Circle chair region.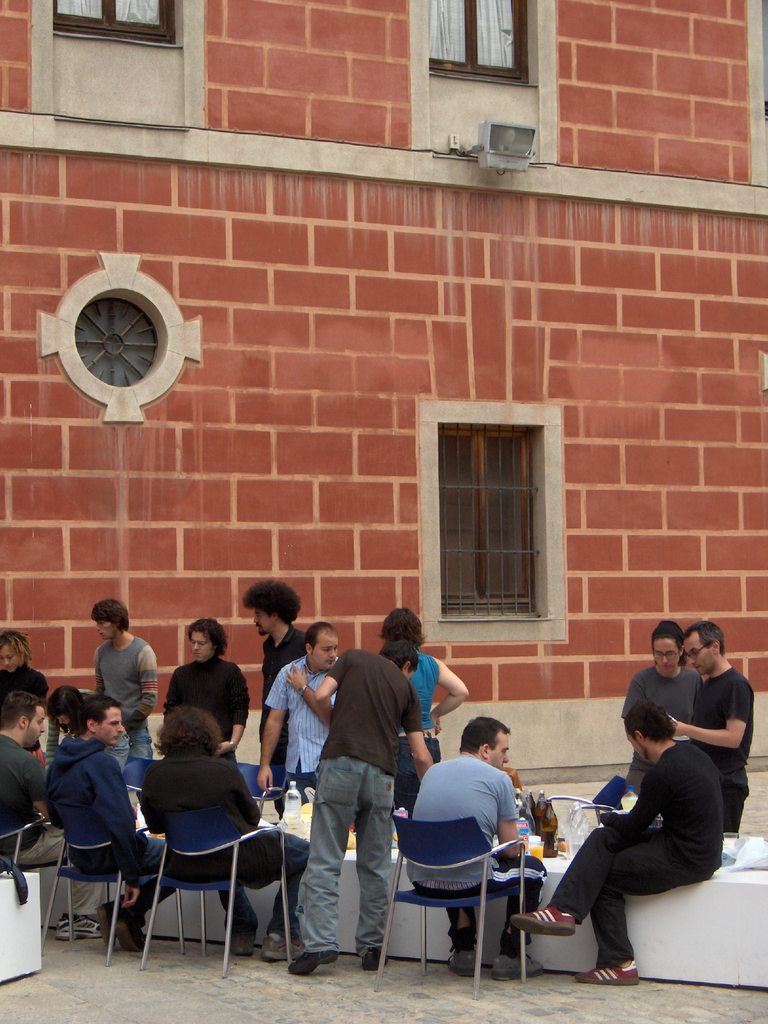
Region: [x1=134, y1=751, x2=296, y2=986].
